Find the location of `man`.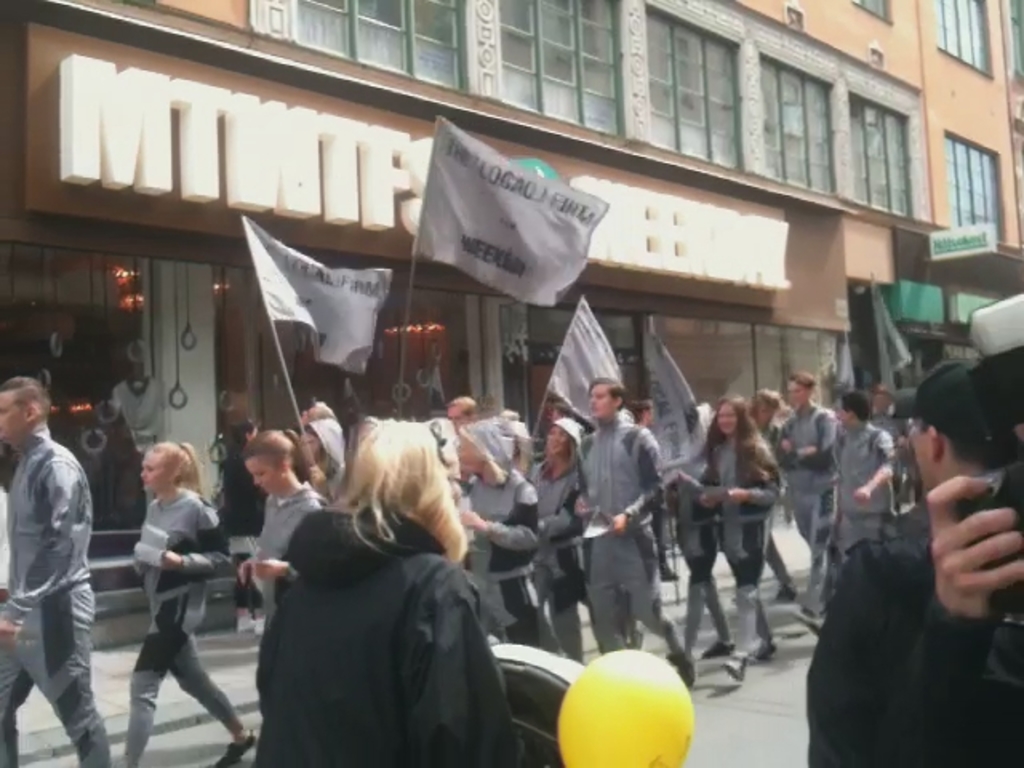
Location: locate(0, 374, 115, 766).
